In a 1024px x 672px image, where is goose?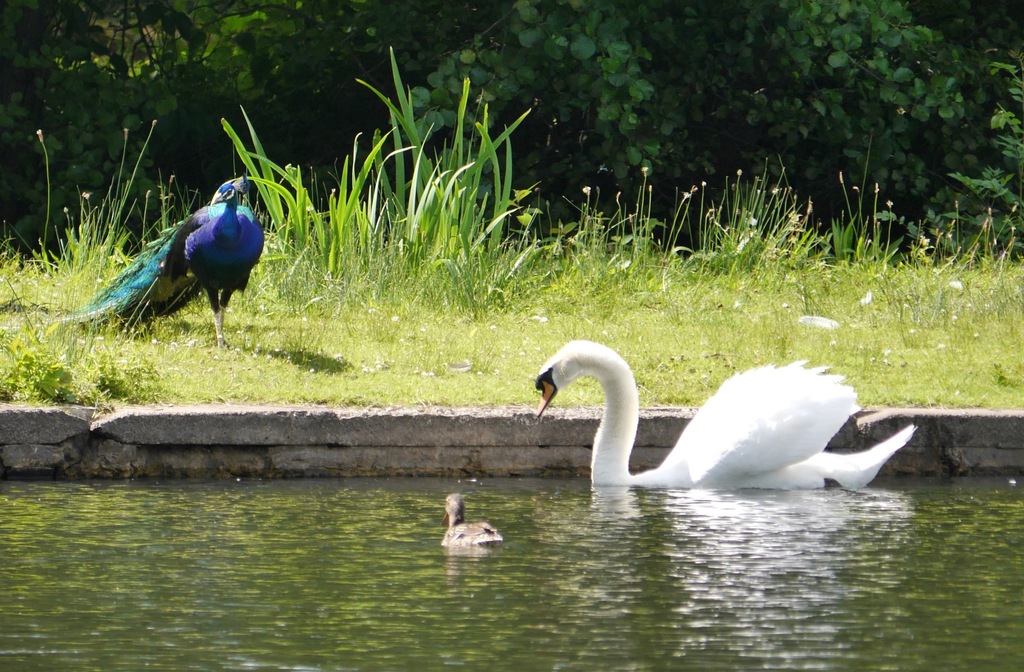
box(434, 501, 515, 568).
